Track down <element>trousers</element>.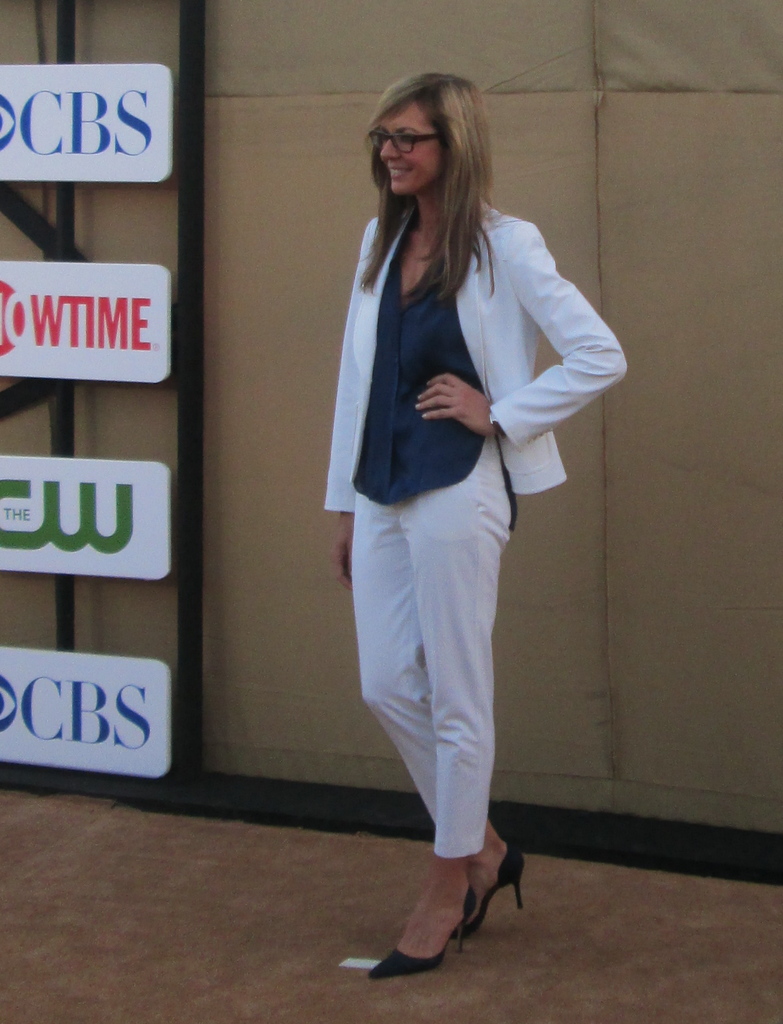
Tracked to left=356, top=449, right=518, bottom=859.
